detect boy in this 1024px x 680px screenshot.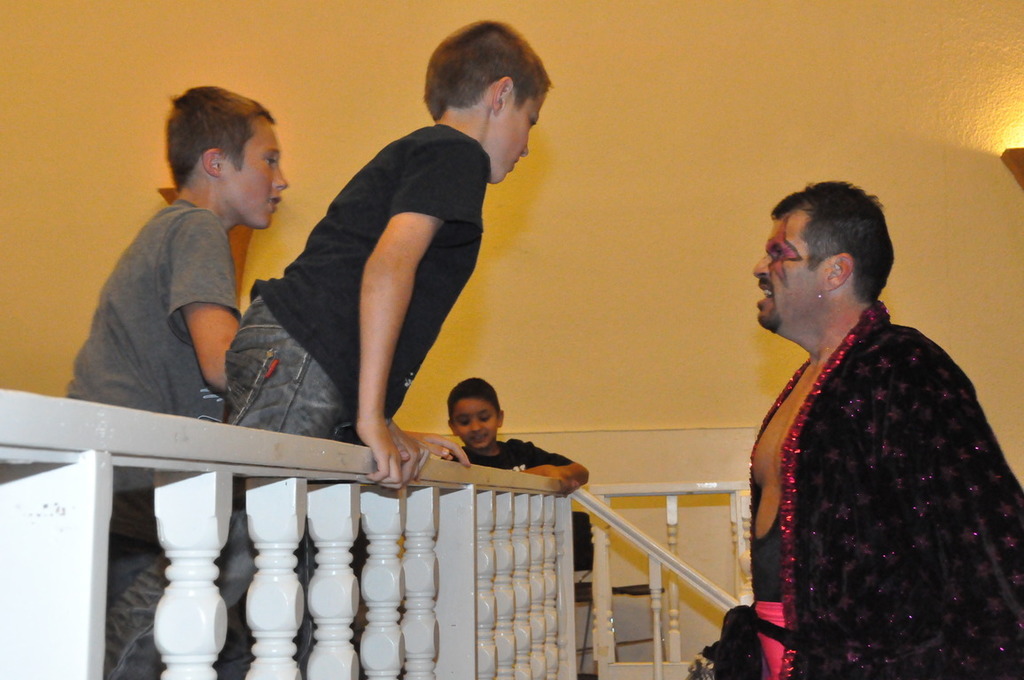
Detection: x1=435 y1=382 x2=607 y2=498.
